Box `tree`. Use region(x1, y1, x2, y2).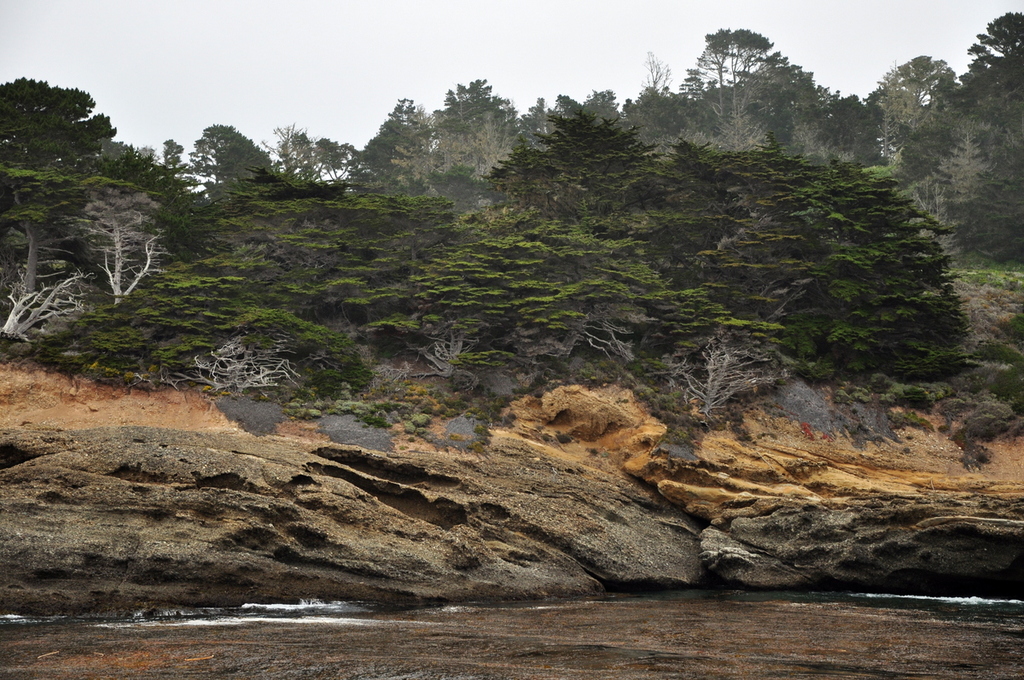
region(0, 68, 148, 321).
